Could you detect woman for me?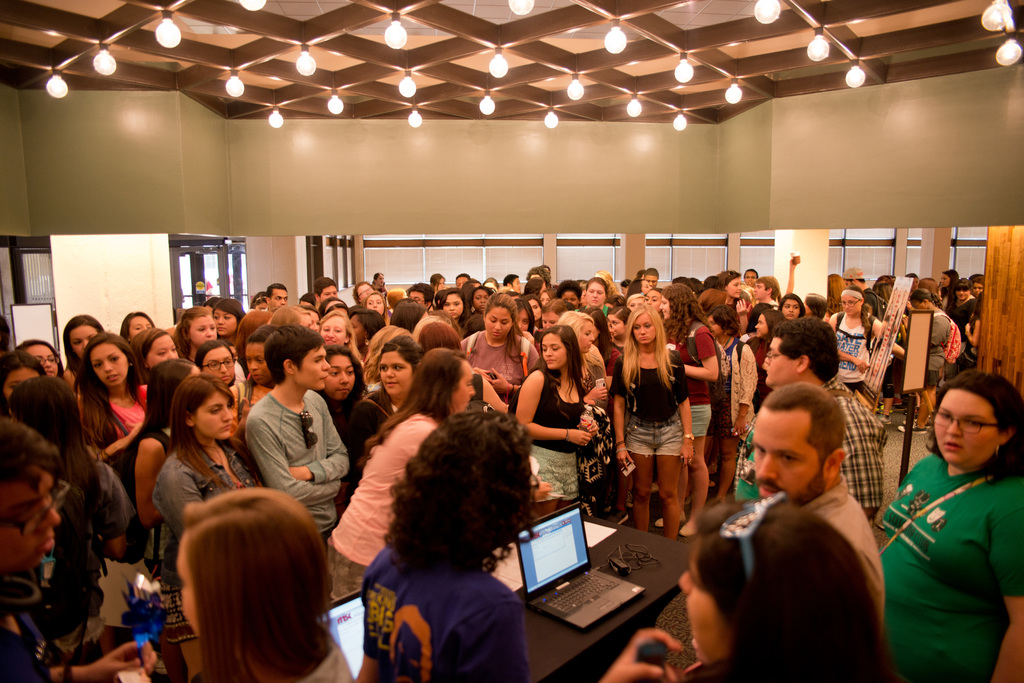
Detection result: detection(715, 266, 750, 337).
